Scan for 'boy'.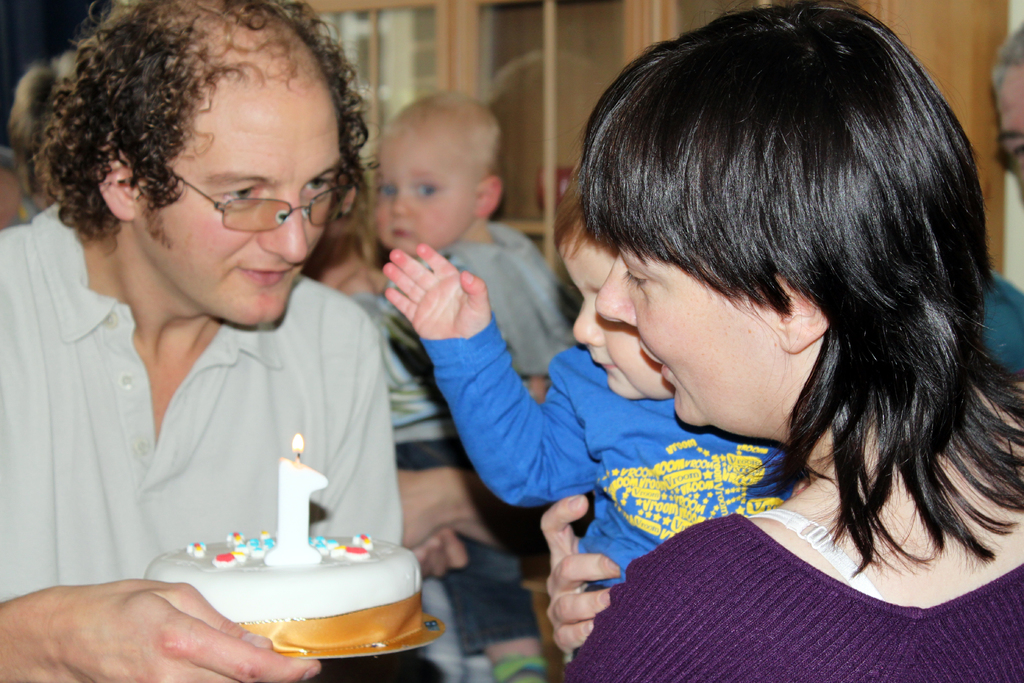
Scan result: l=346, t=90, r=581, b=374.
